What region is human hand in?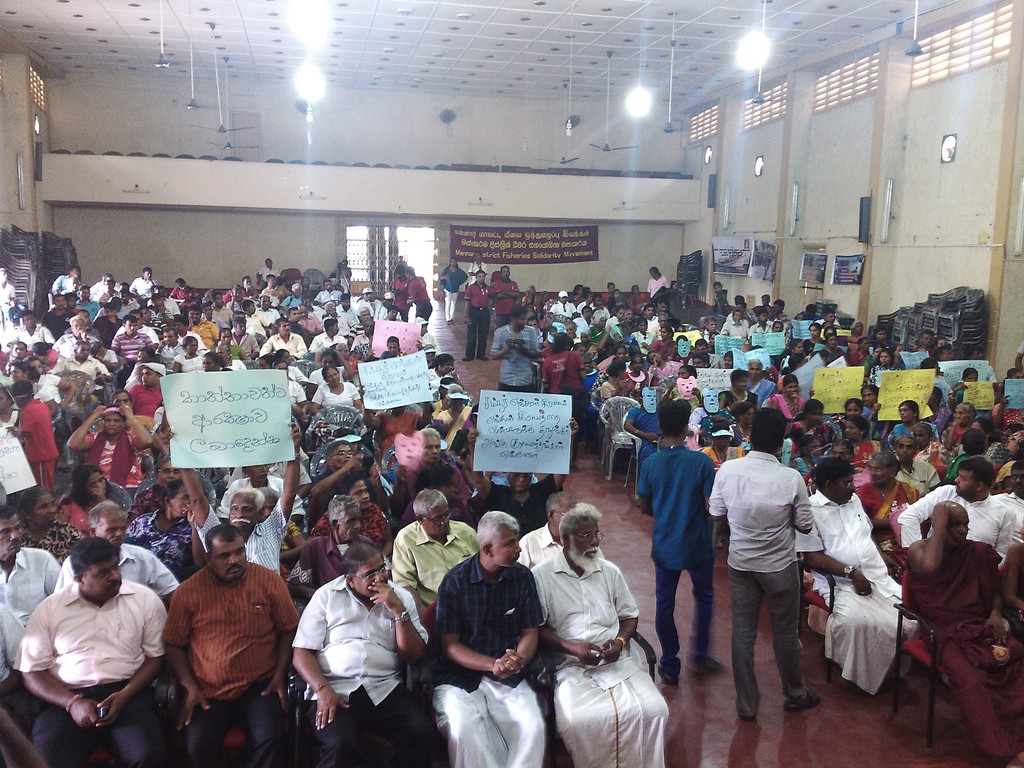
crop(600, 639, 622, 666).
